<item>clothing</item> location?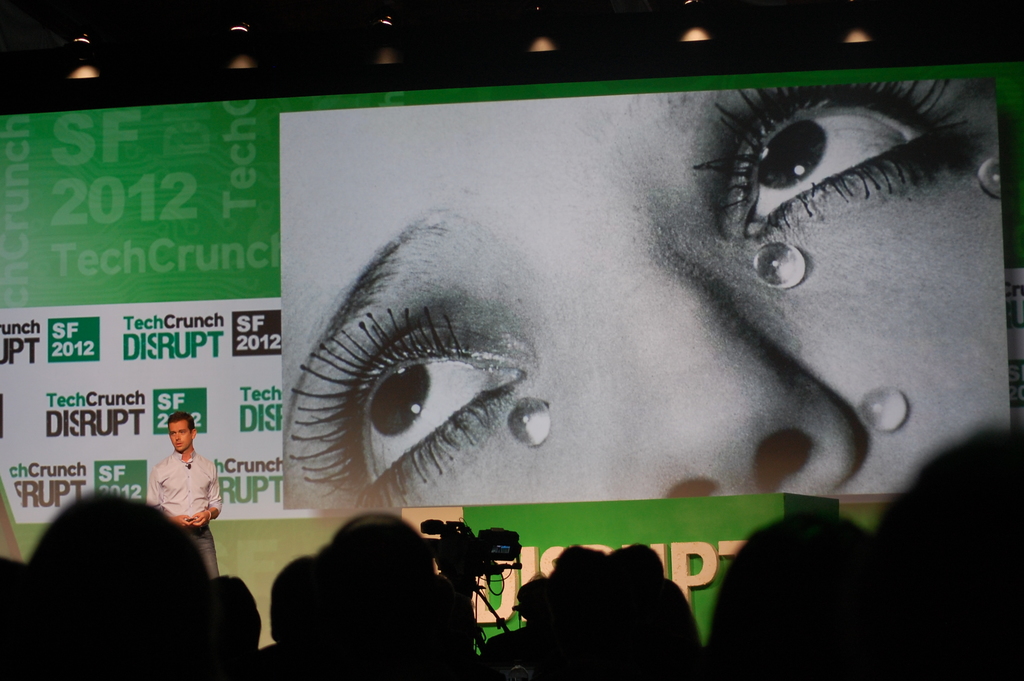
BBox(147, 444, 220, 580)
